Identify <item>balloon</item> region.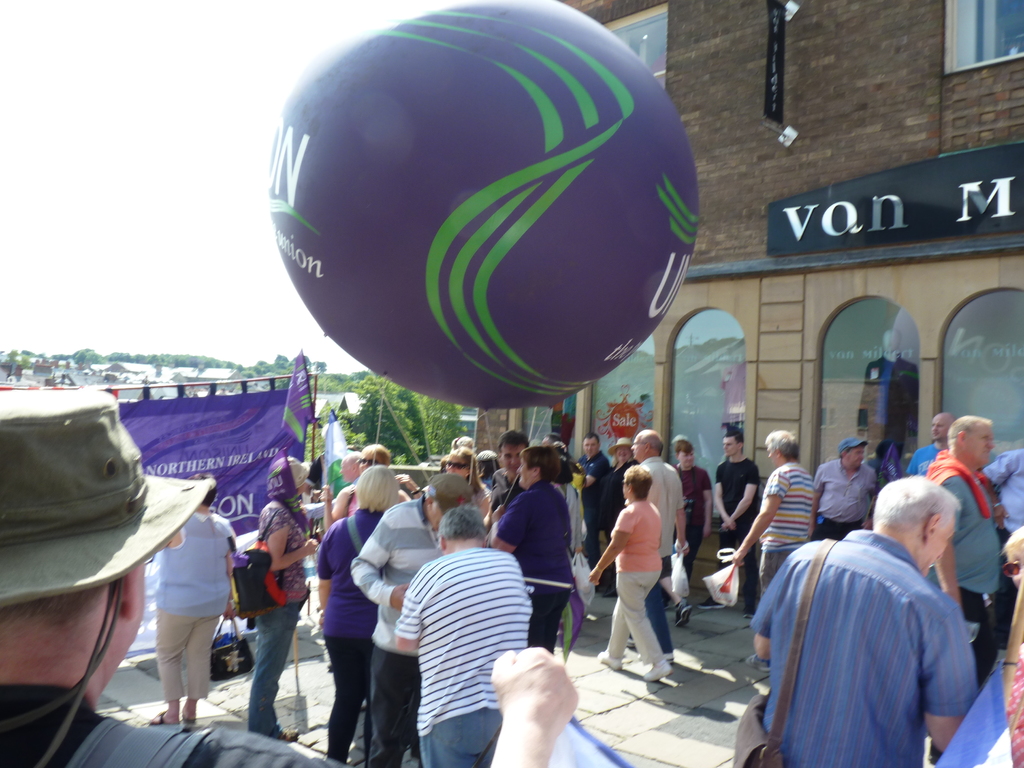
Region: 266, 0, 700, 413.
